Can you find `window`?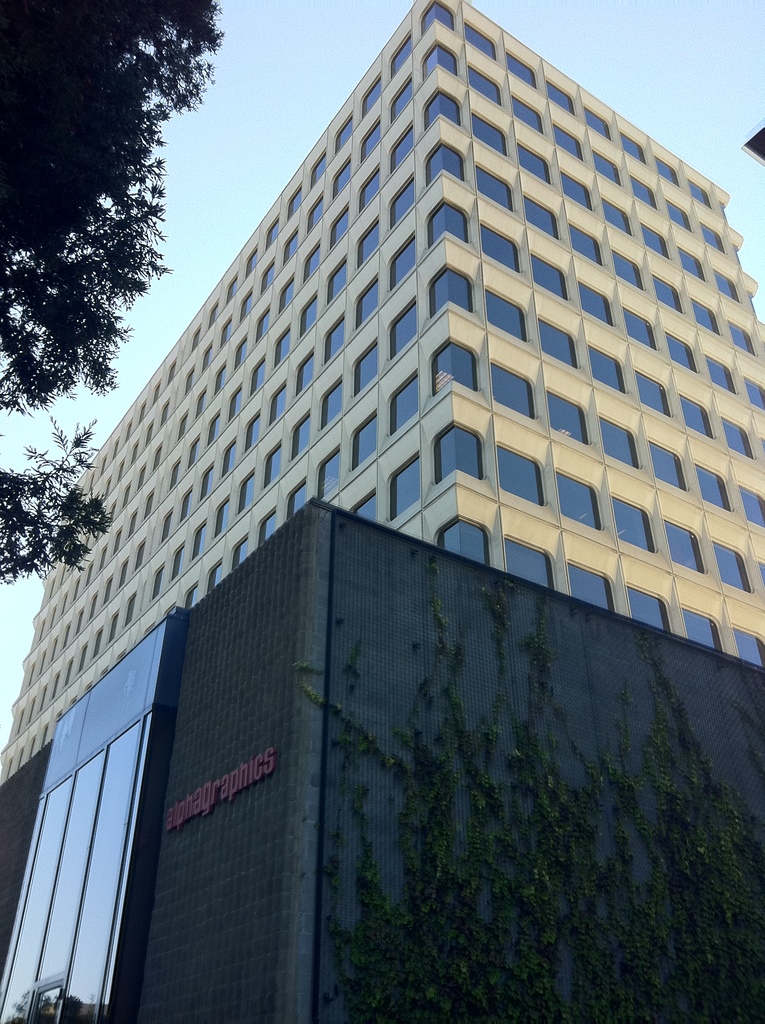
Yes, bounding box: bbox=[284, 183, 303, 218].
